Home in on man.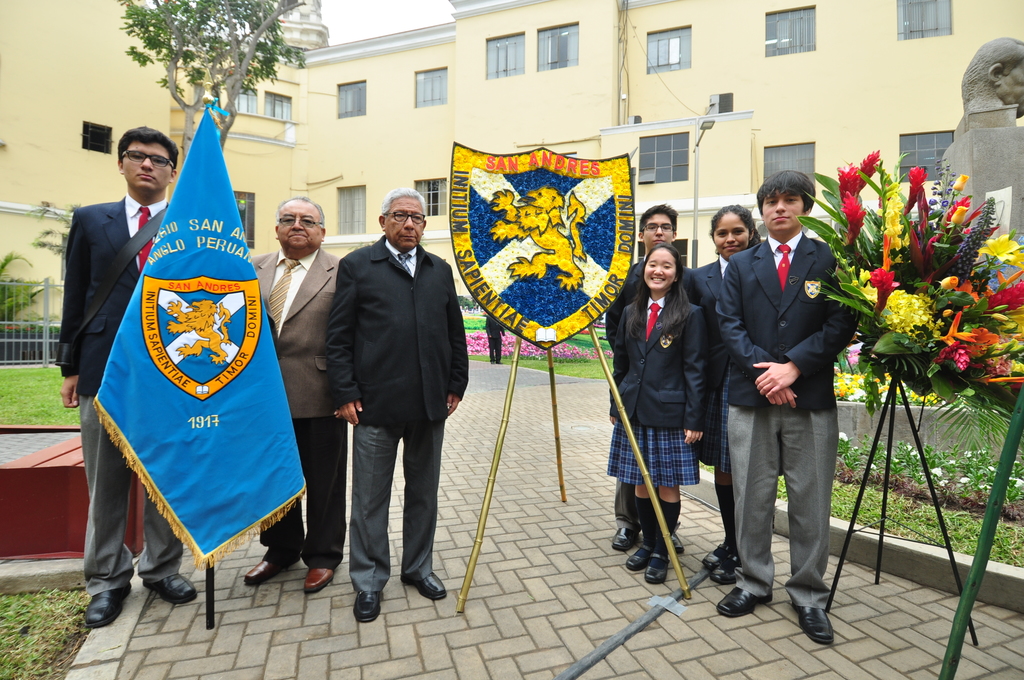
Homed in at <box>58,128,196,627</box>.
